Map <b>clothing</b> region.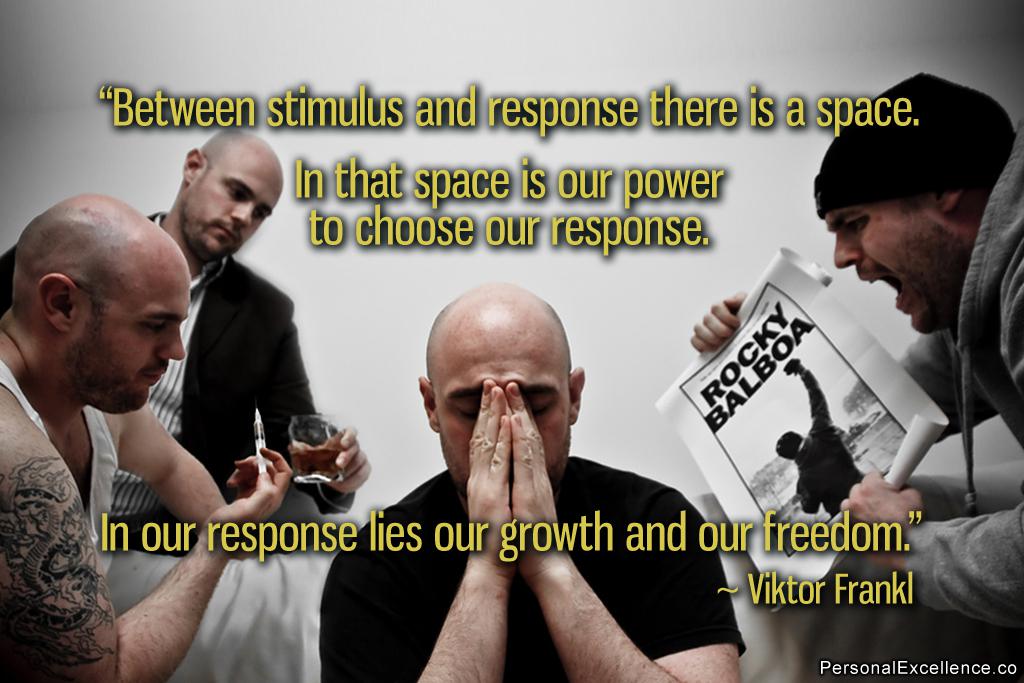
Mapped to (359, 375, 742, 661).
